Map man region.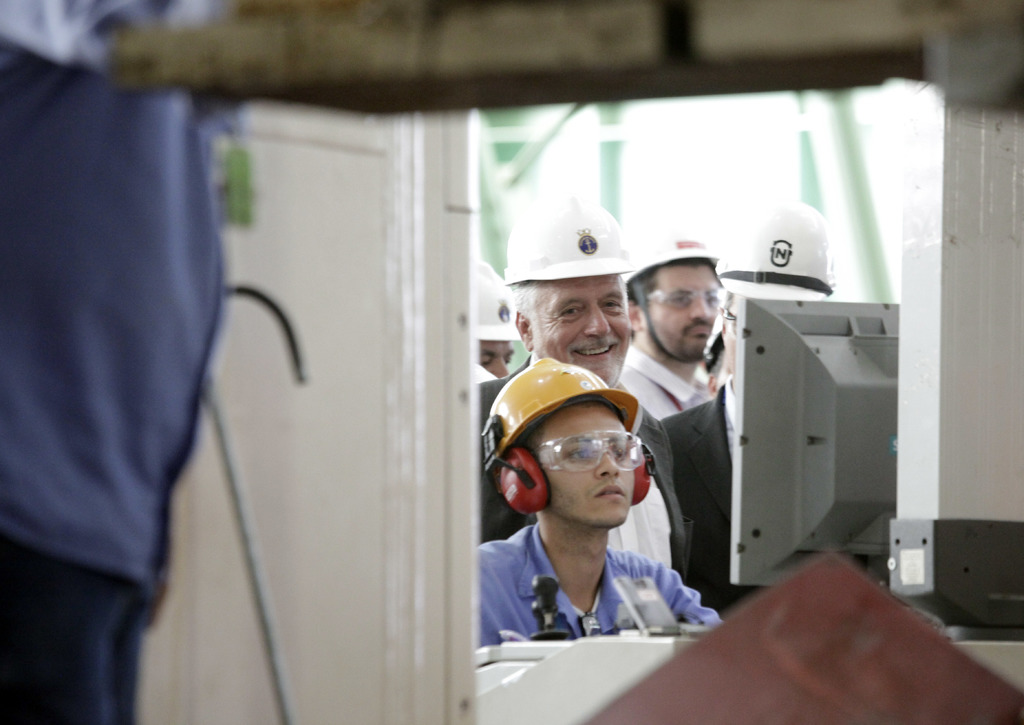
Mapped to {"x1": 479, "y1": 194, "x2": 694, "y2": 582}.
